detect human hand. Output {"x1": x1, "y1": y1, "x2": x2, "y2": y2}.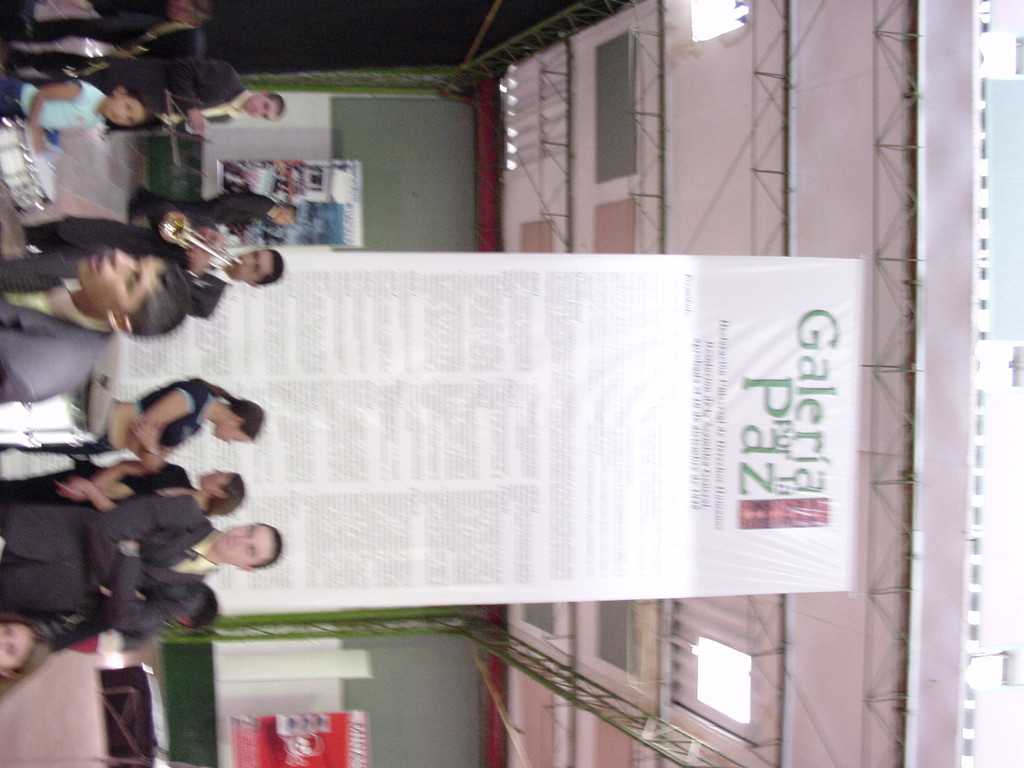
{"x1": 32, "y1": 127, "x2": 49, "y2": 150}.
